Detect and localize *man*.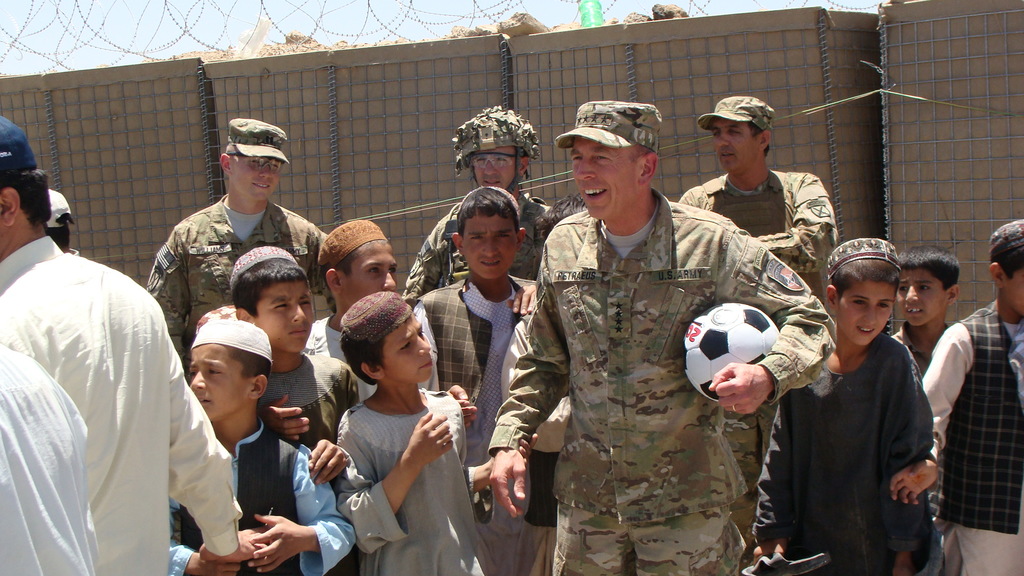
Localized at [141,111,330,371].
